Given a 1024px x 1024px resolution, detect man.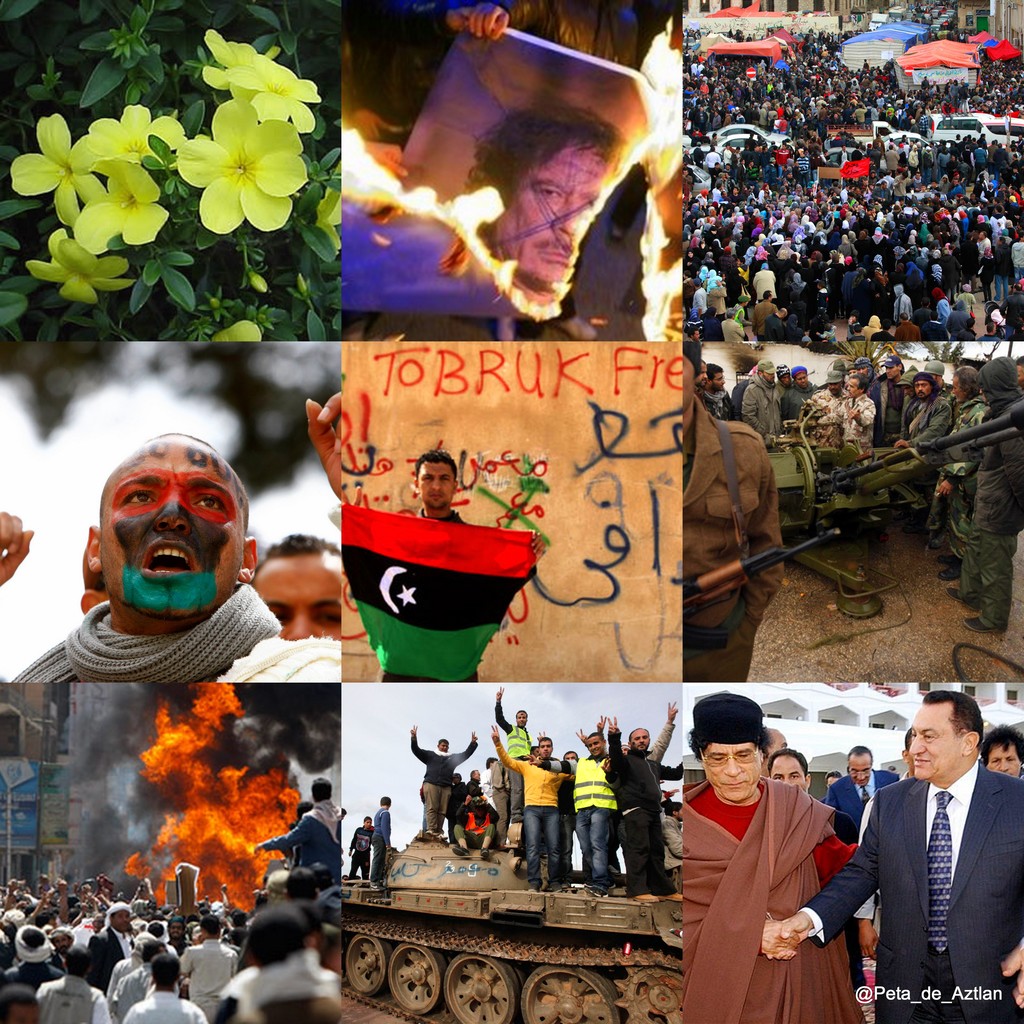
detection(348, 812, 376, 885).
